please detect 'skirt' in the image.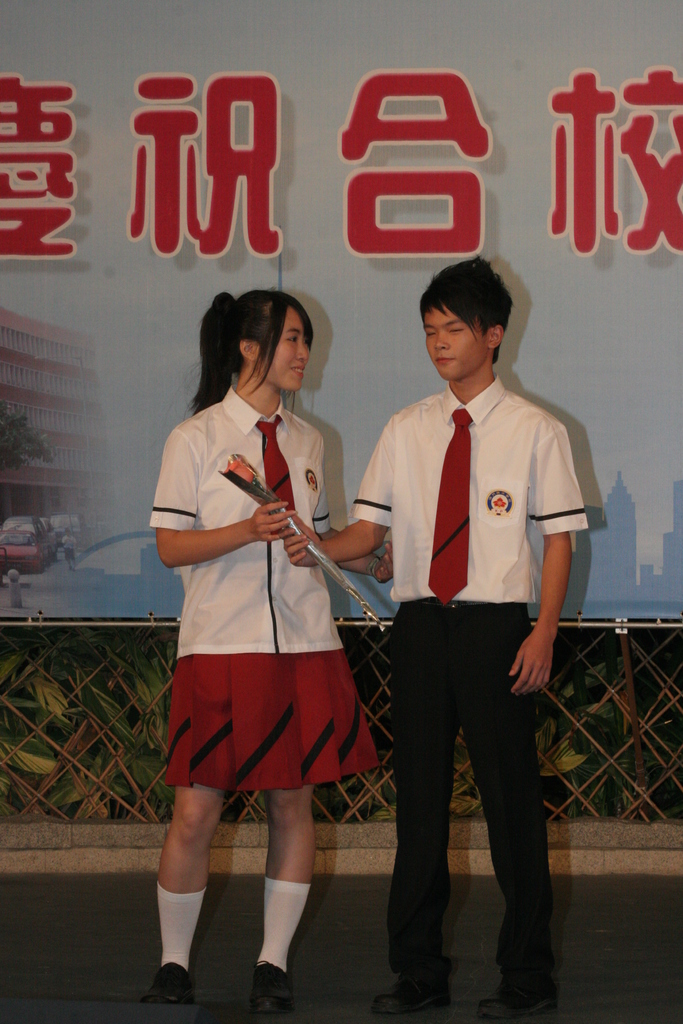
(x1=163, y1=646, x2=381, y2=788).
